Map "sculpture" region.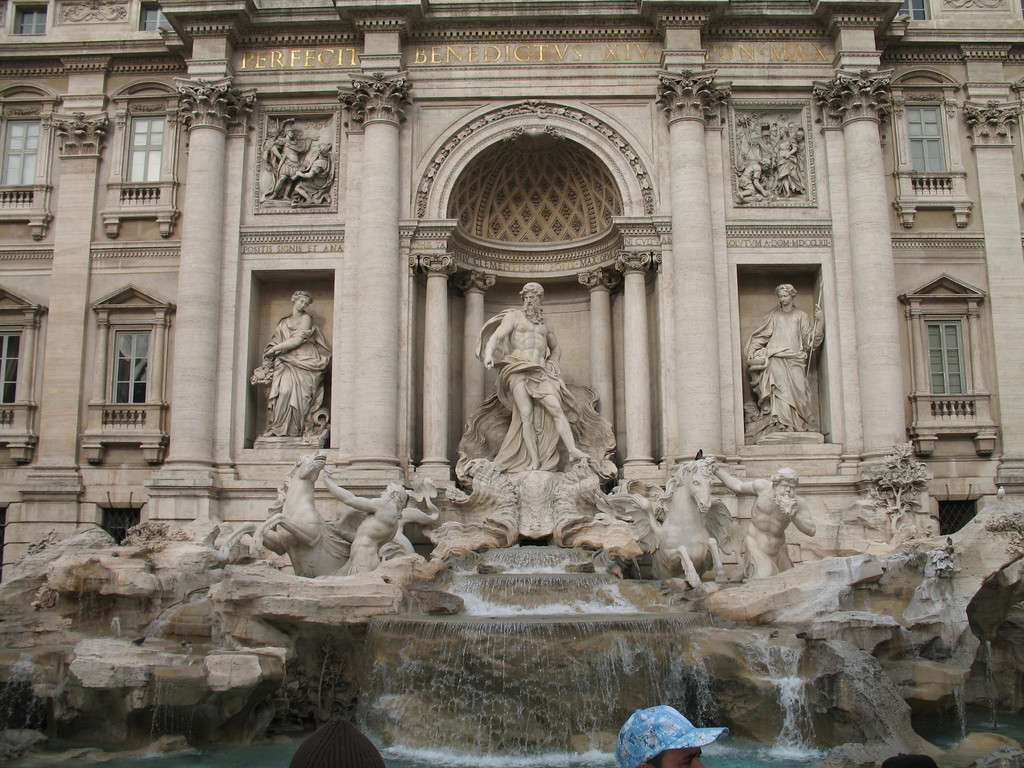
Mapped to (left=457, top=276, right=598, bottom=522).
